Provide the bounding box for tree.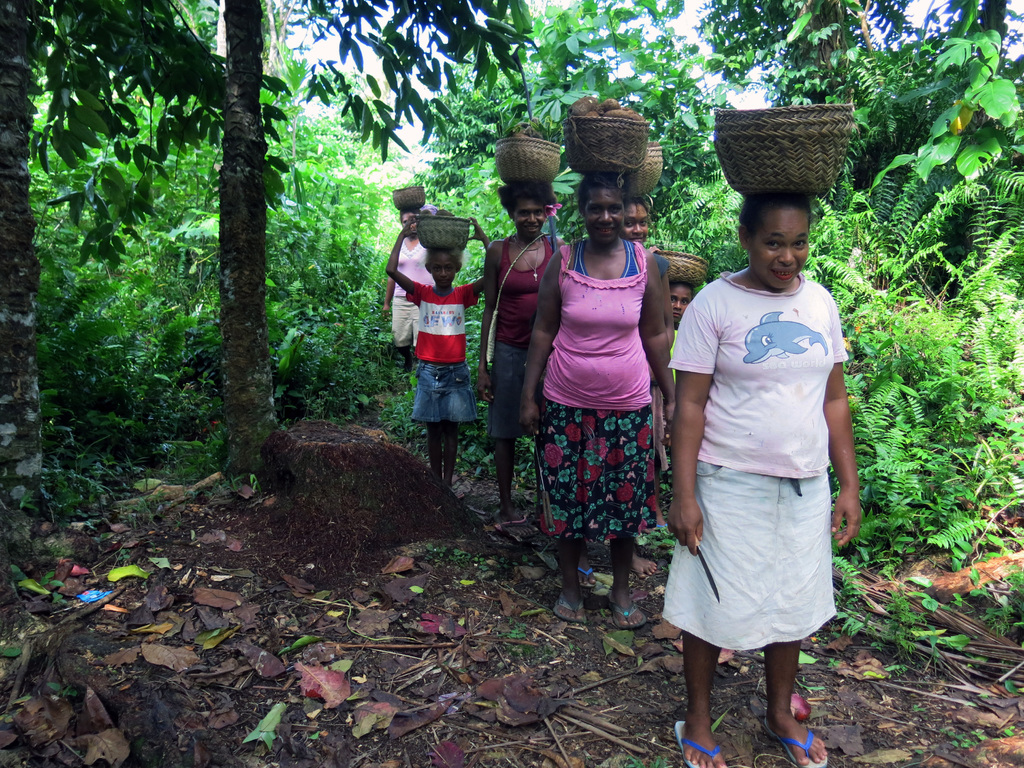
[x1=407, y1=10, x2=551, y2=347].
